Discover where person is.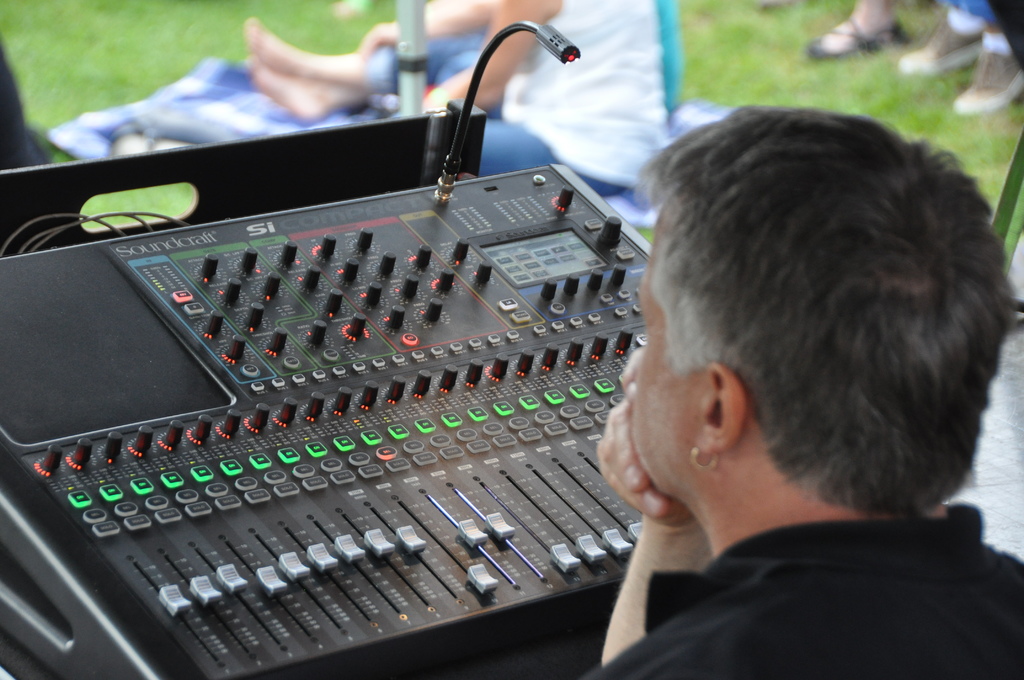
Discovered at (x1=422, y1=0, x2=666, y2=197).
